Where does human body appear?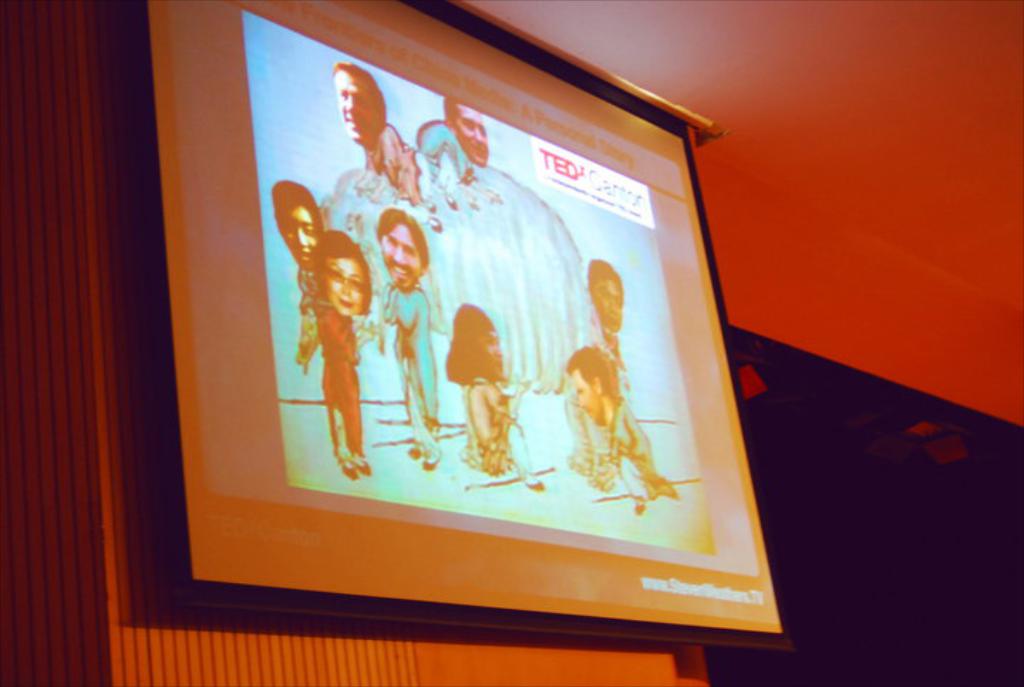
Appears at [x1=388, y1=211, x2=430, y2=469].
